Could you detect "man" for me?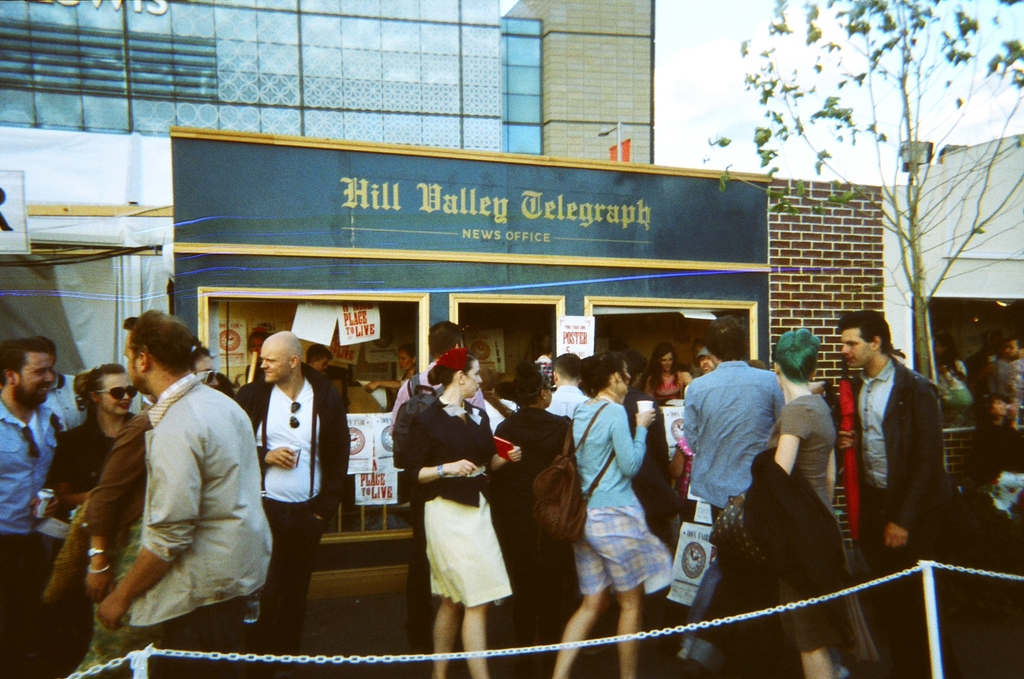
Detection result: <box>1005,337,1023,358</box>.
